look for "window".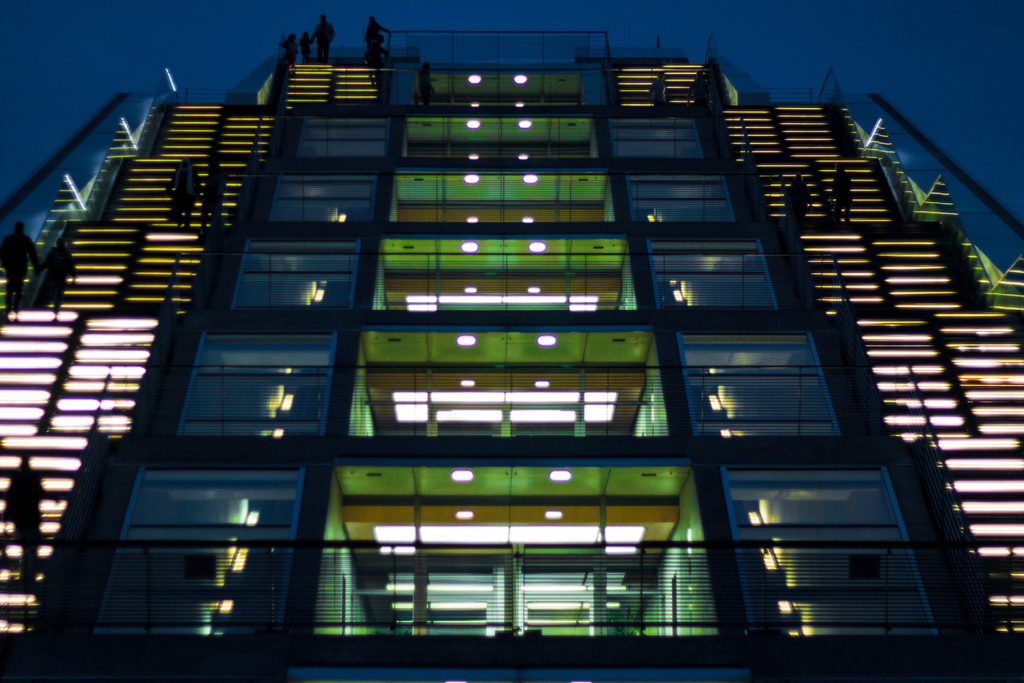
Found: bbox(679, 313, 820, 459).
